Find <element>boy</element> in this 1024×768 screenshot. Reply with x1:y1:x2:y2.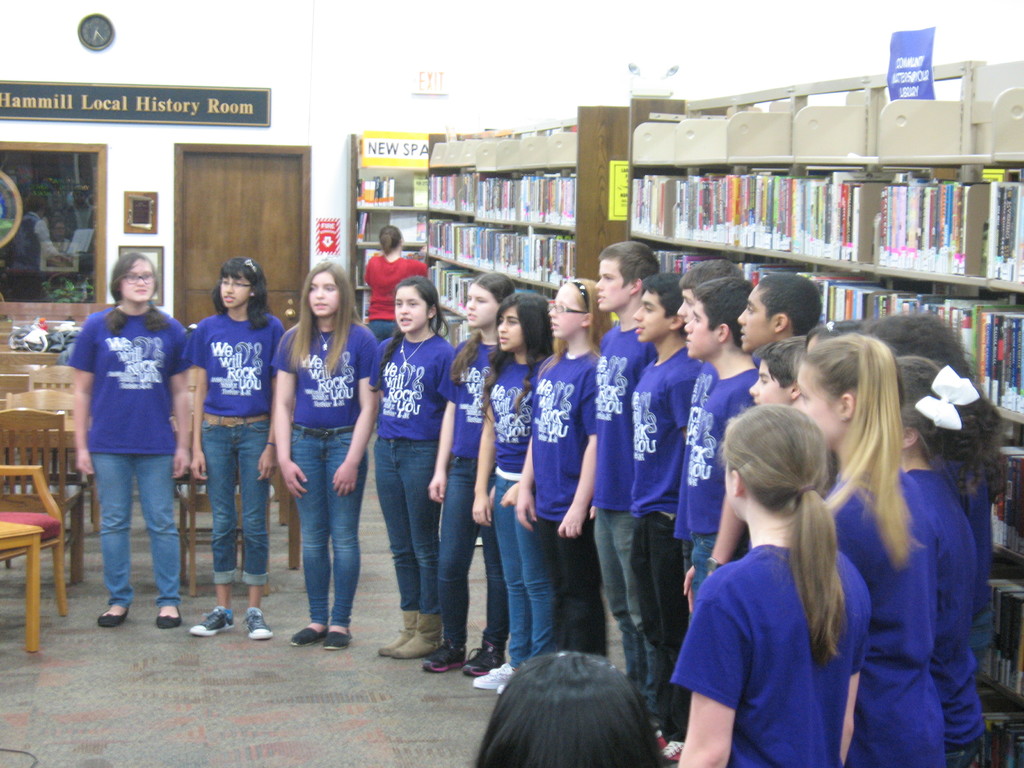
587:242:661:749.
